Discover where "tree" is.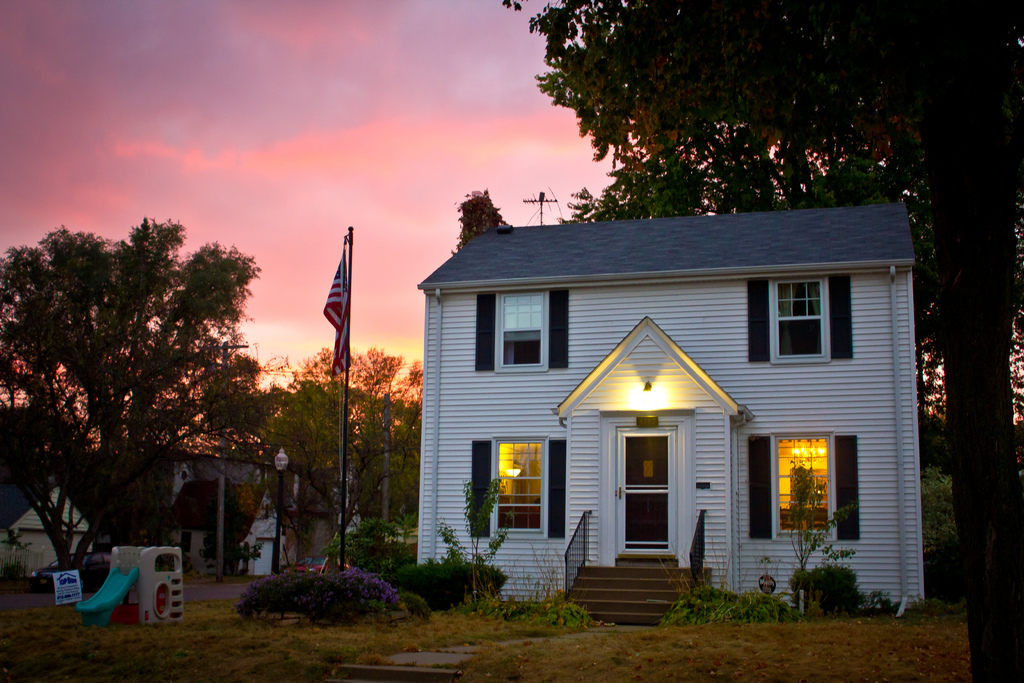
Discovered at [495, 0, 1023, 682].
